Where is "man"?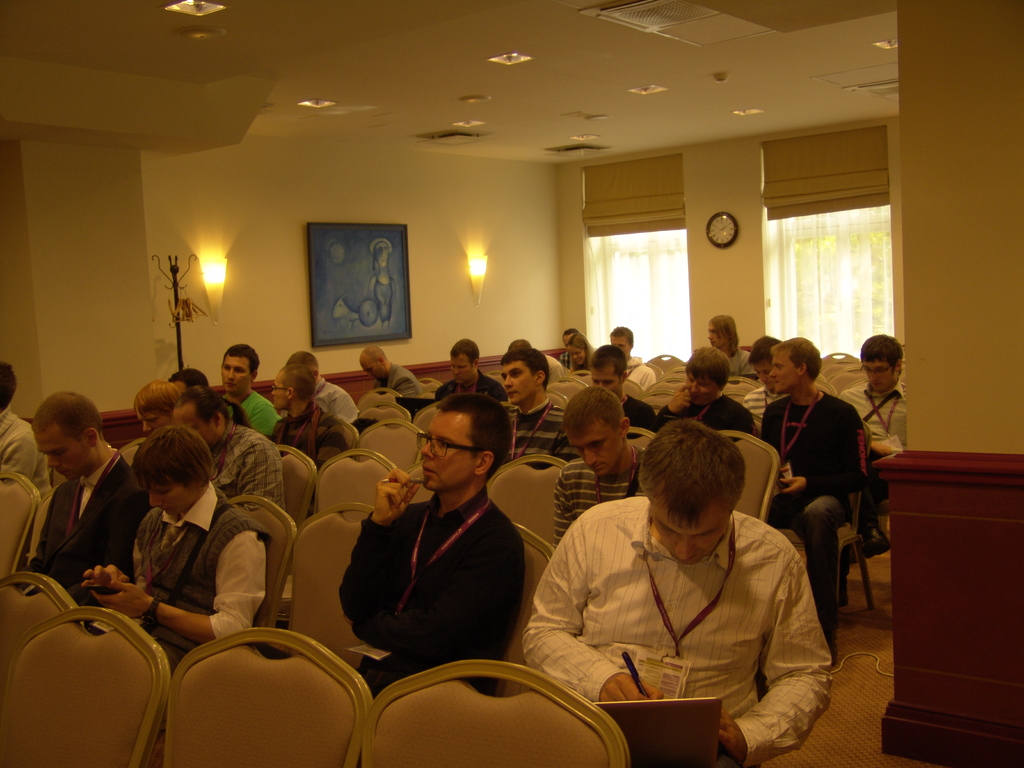
box(503, 350, 565, 462).
